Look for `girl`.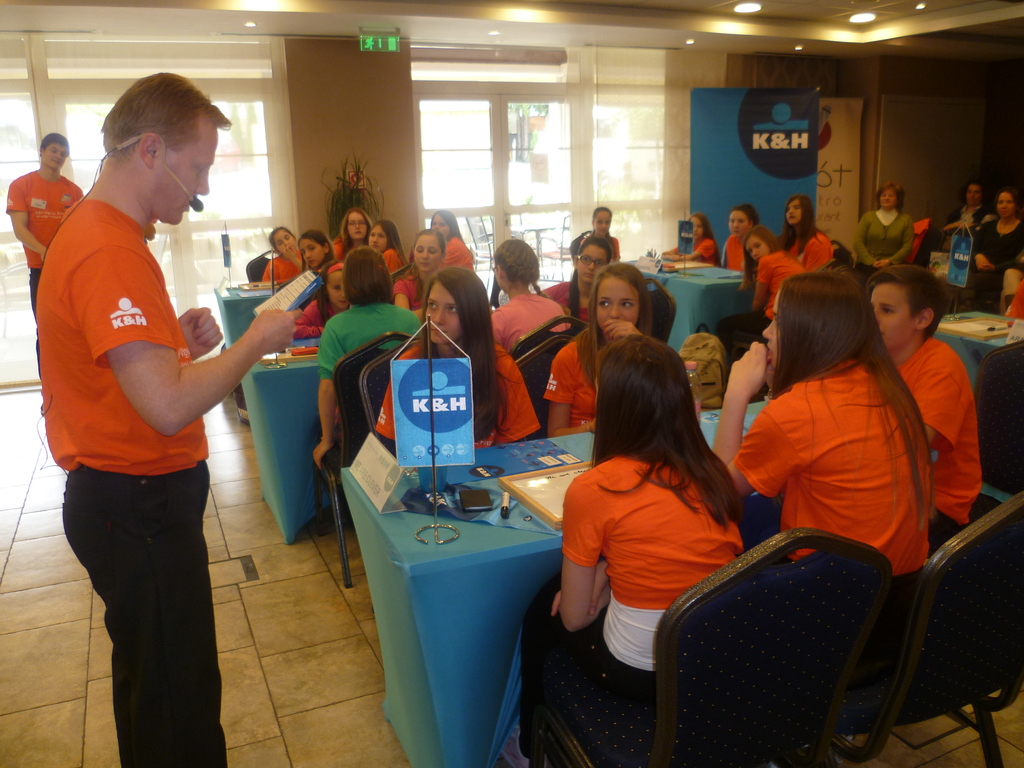
Found: 490,239,568,353.
